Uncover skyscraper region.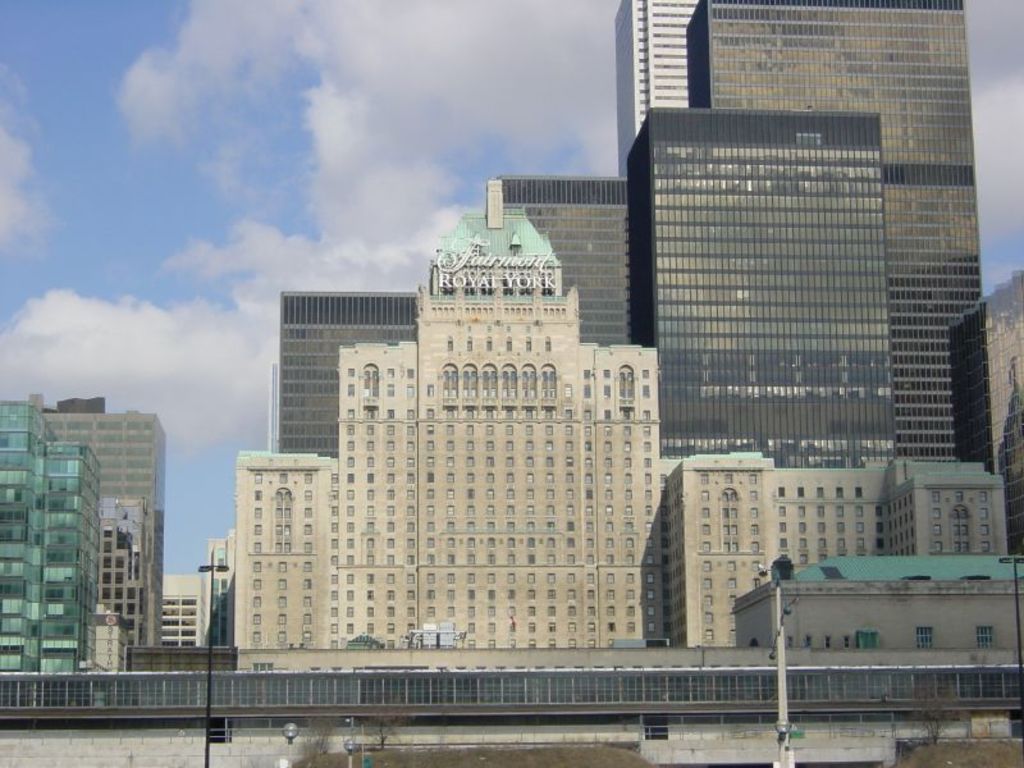
Uncovered: [52, 393, 161, 645].
